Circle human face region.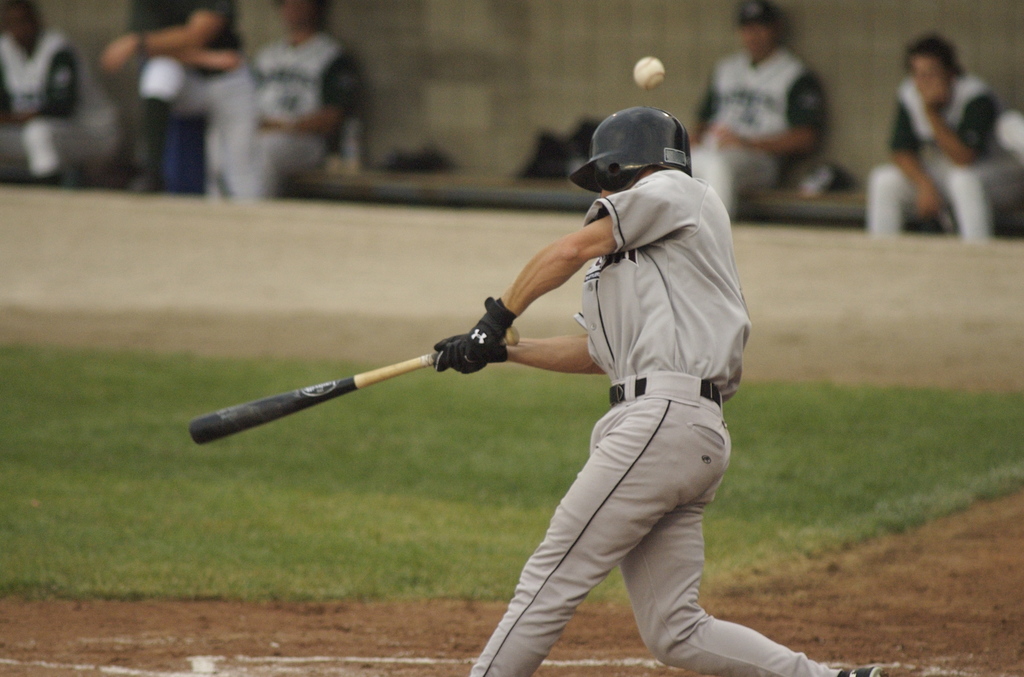
Region: 279, 0, 313, 31.
